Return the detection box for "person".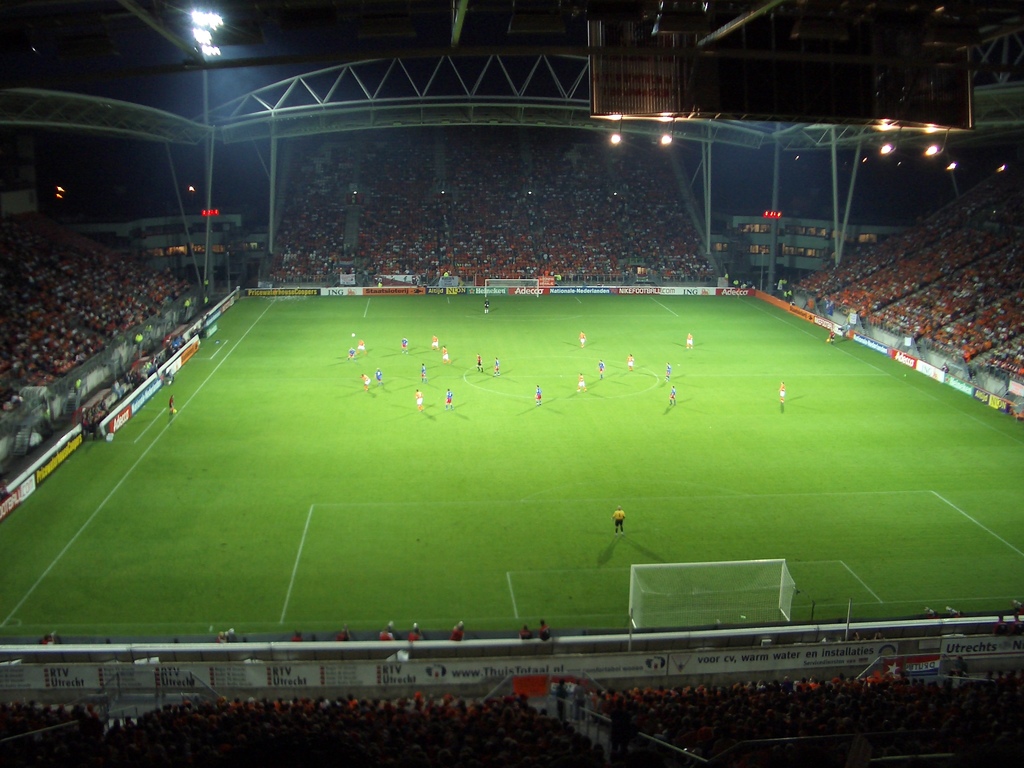
detection(215, 631, 225, 643).
